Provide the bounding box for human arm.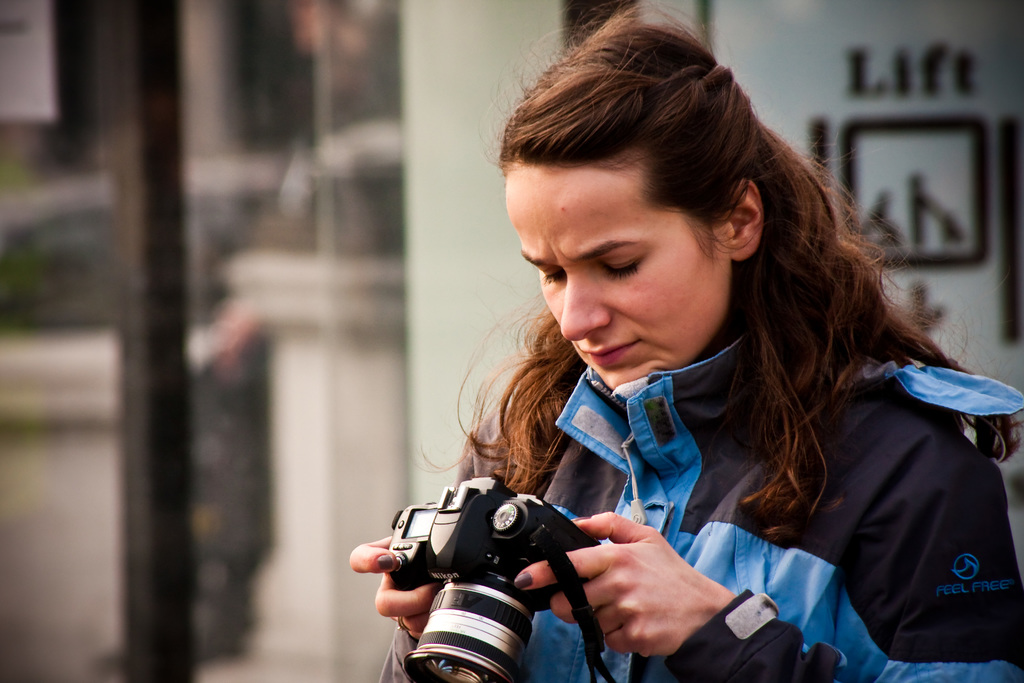
box(349, 431, 476, 682).
